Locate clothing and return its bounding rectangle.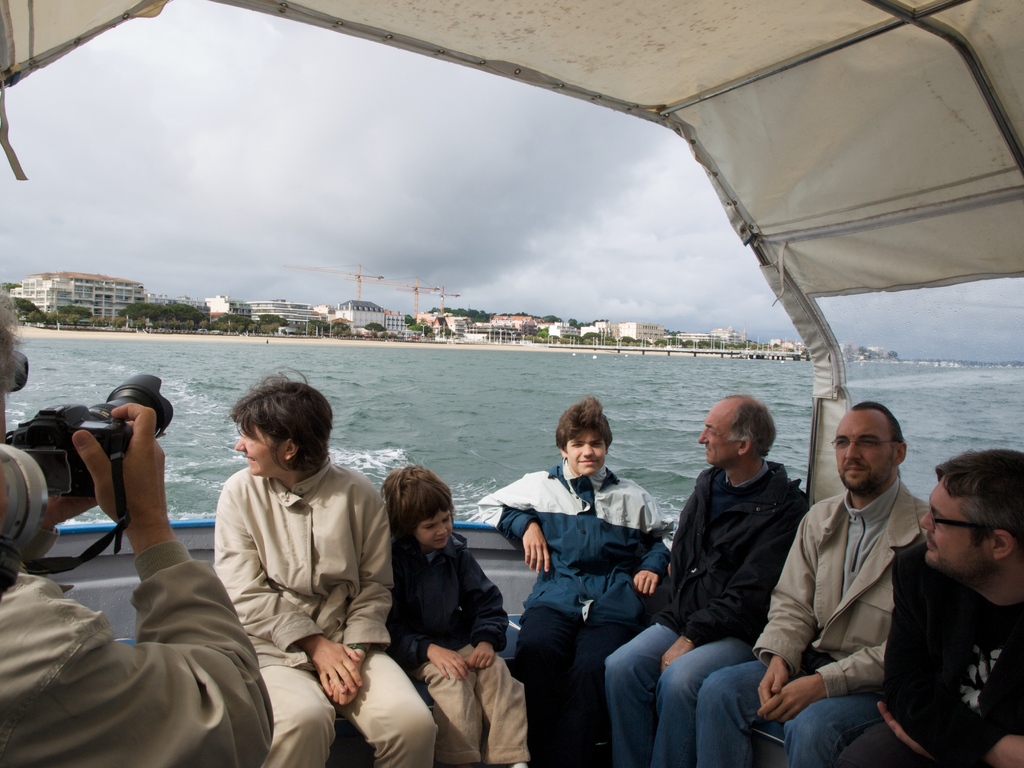
locate(700, 470, 937, 765).
